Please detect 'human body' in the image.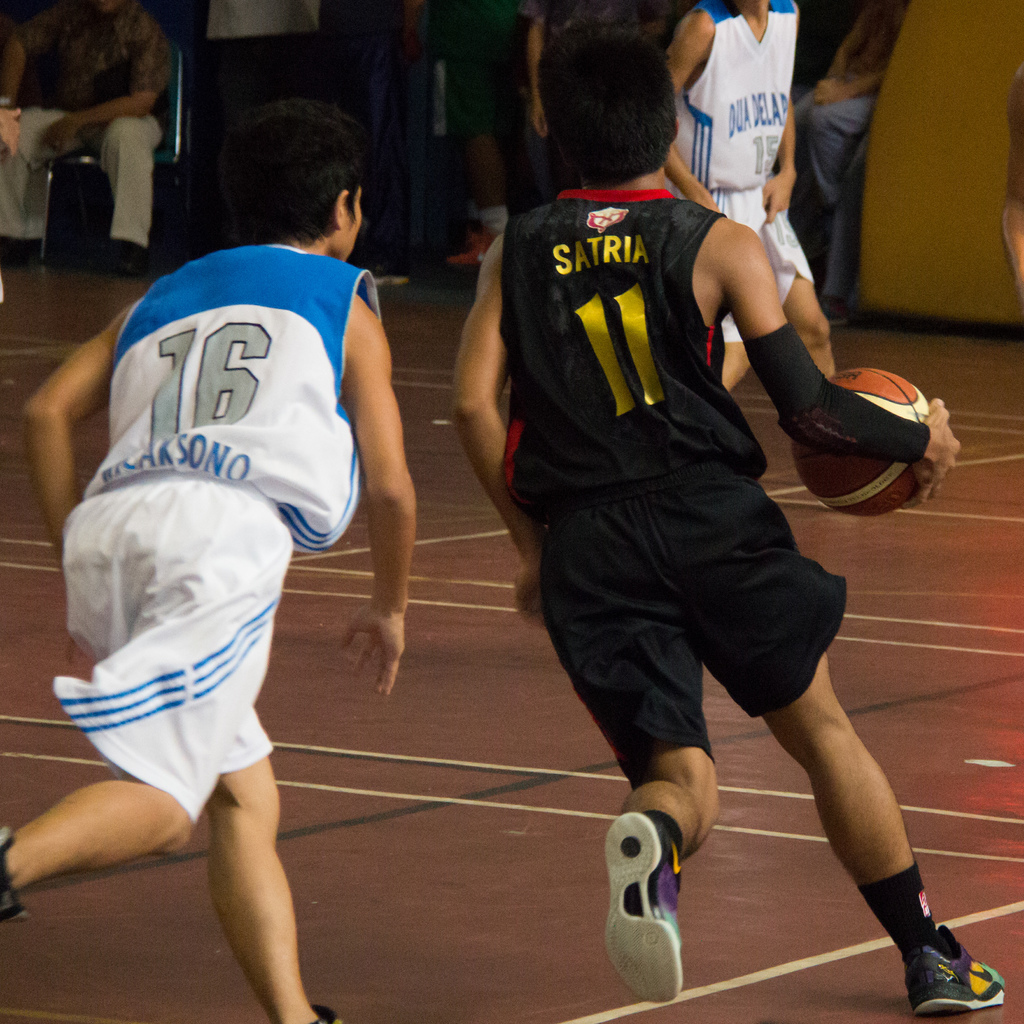
l=659, t=0, r=837, b=397.
